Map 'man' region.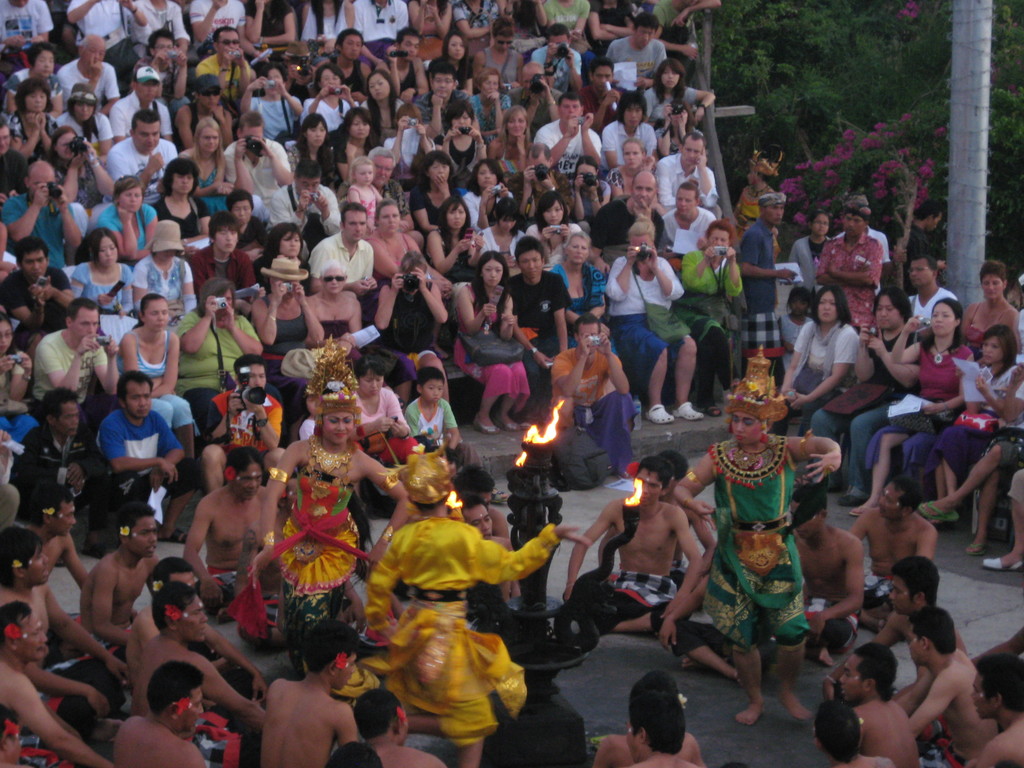
Mapped to bbox(506, 237, 573, 428).
